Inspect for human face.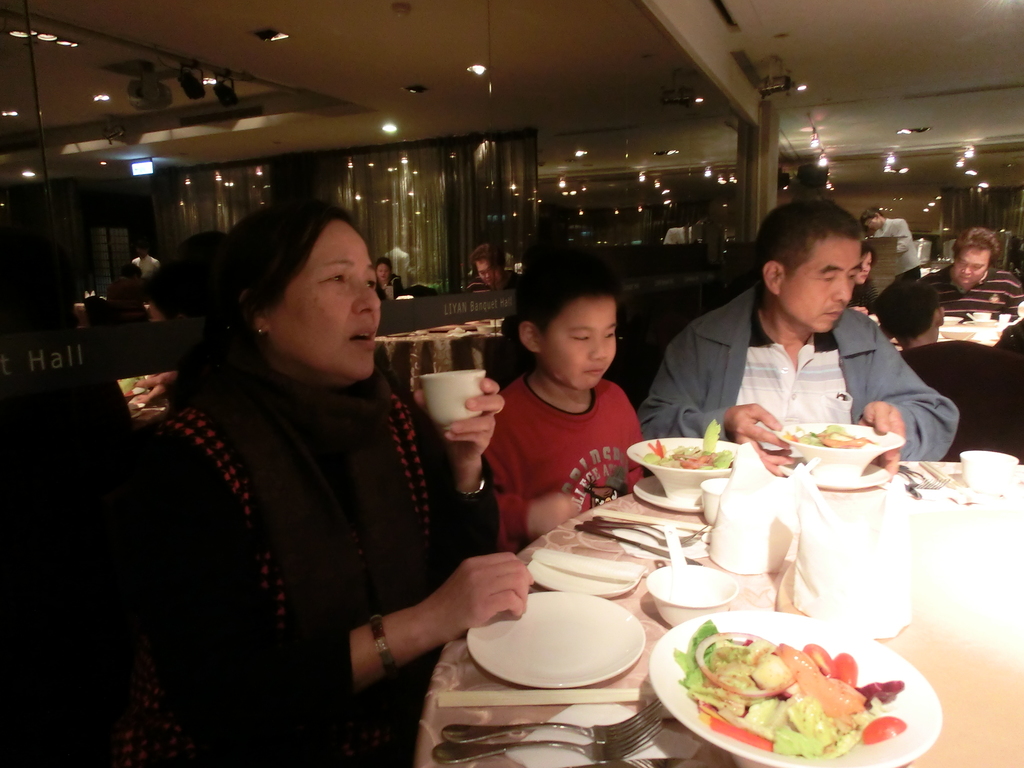
Inspection: region(272, 225, 383, 379).
